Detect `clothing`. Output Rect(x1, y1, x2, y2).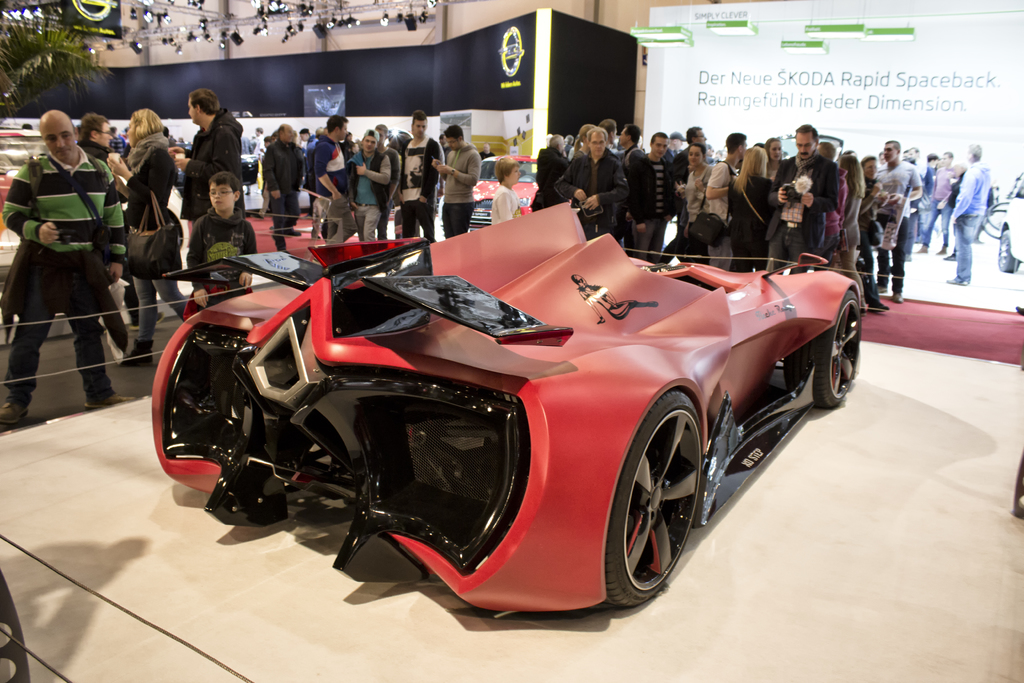
Rect(184, 209, 256, 304).
